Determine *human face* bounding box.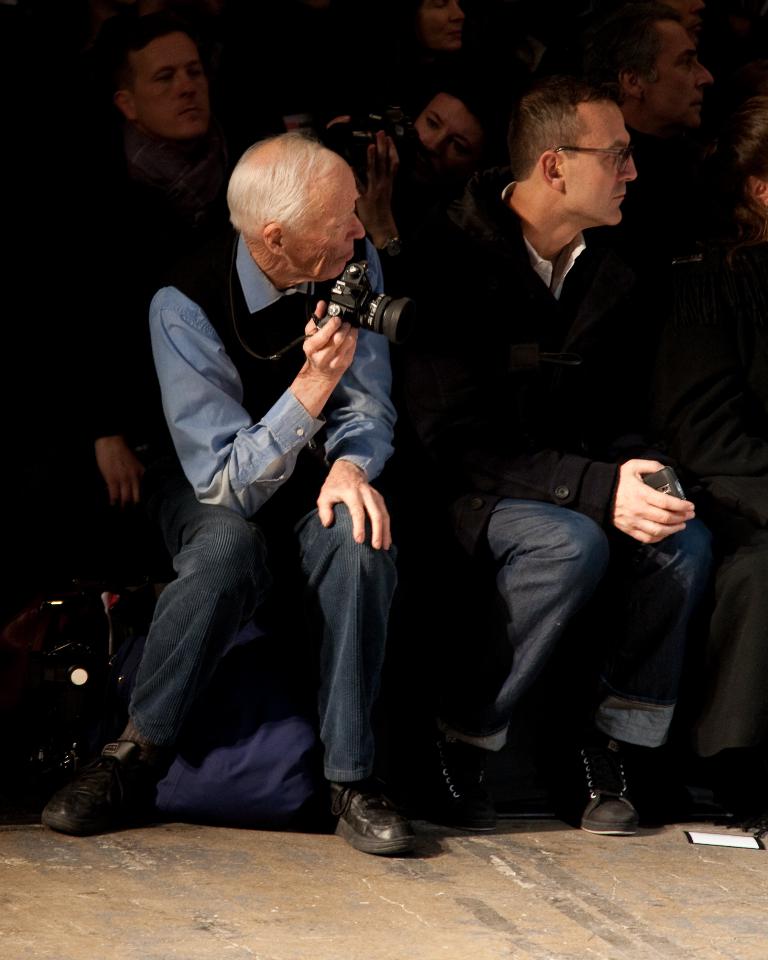
Determined: (left=286, top=170, right=366, bottom=283).
